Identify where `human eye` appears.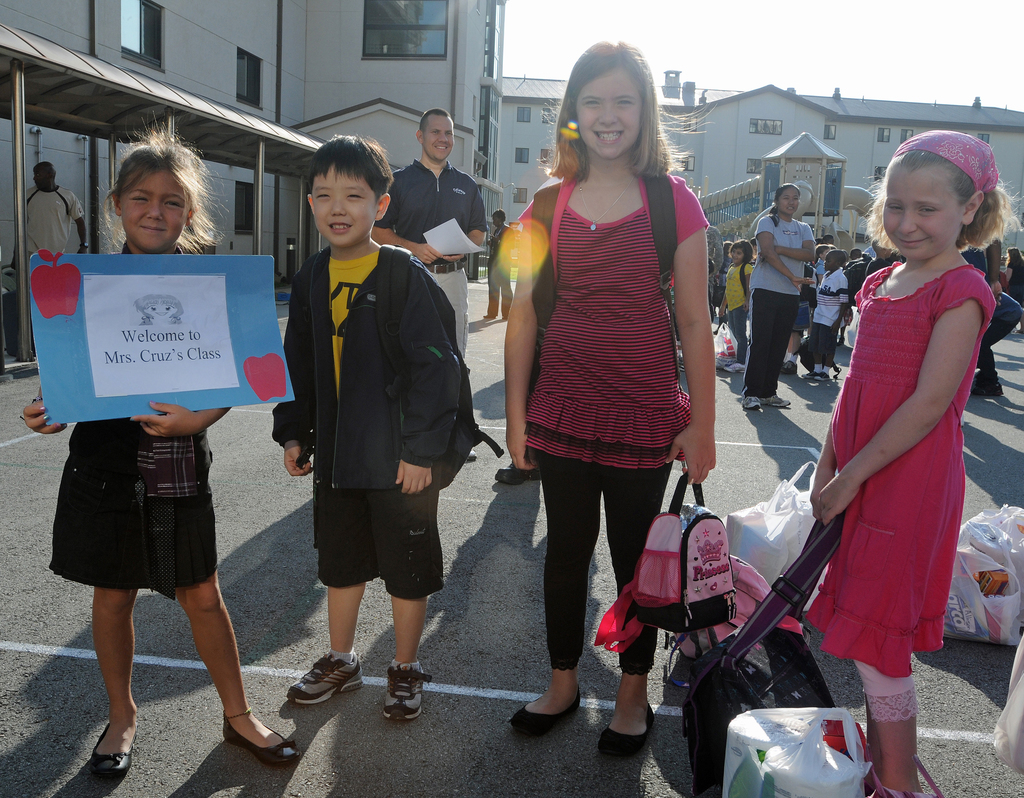
Appears at l=613, t=95, r=631, b=108.
